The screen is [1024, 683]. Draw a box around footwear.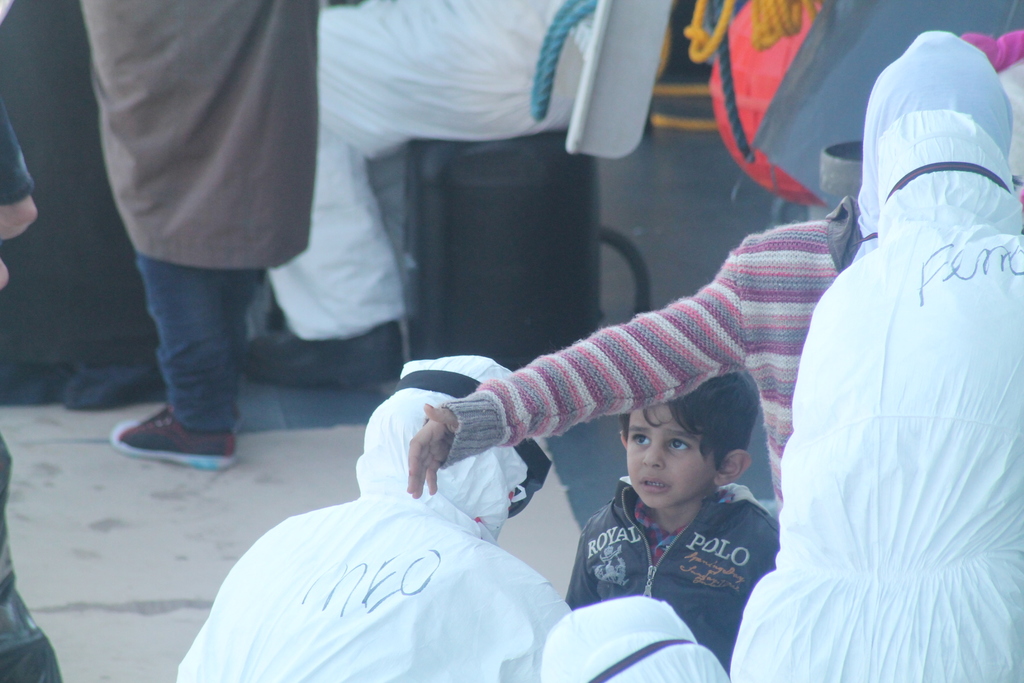
[x1=54, y1=357, x2=168, y2=416].
